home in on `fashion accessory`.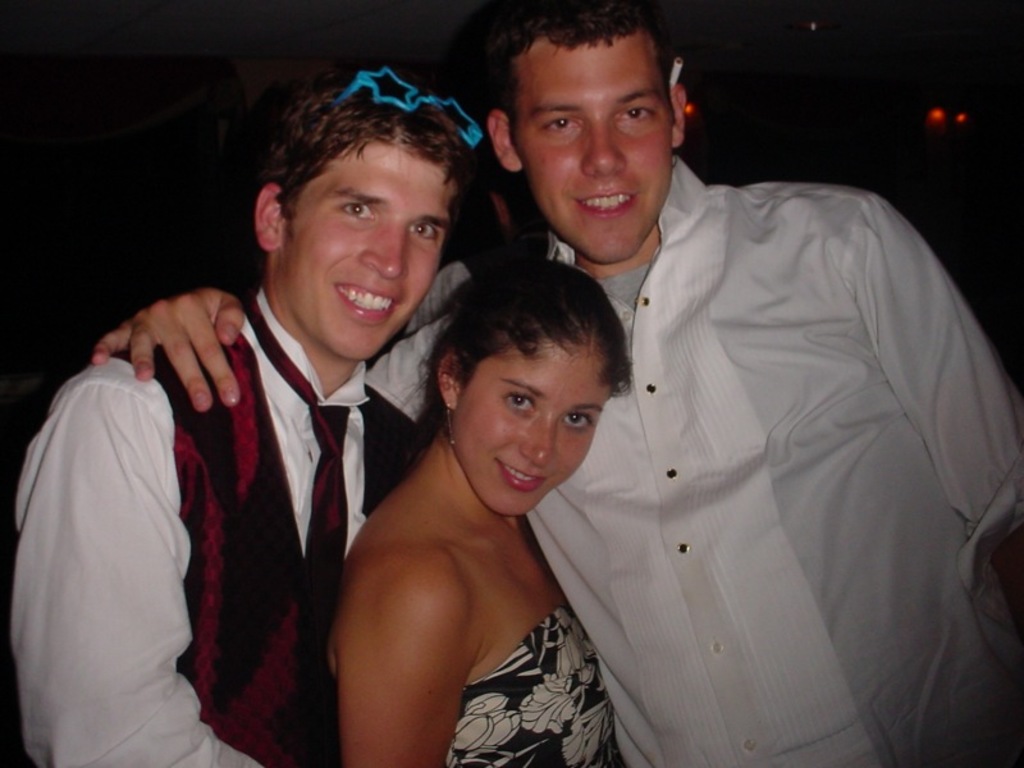
Homed in at <box>442,399,458,445</box>.
